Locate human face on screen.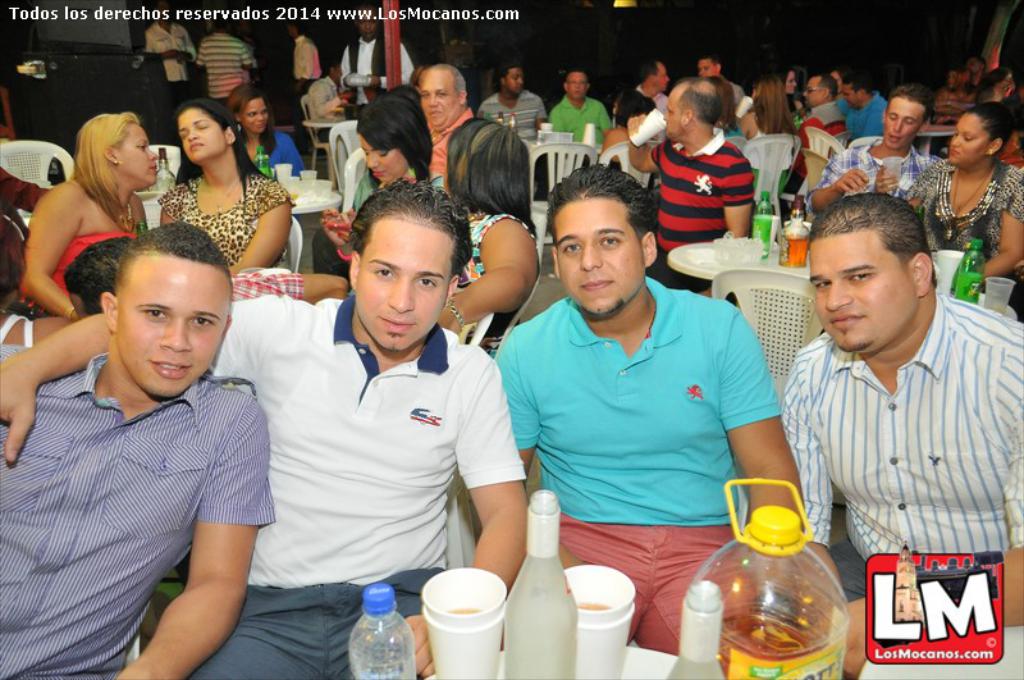
On screen at region(842, 82, 860, 106).
